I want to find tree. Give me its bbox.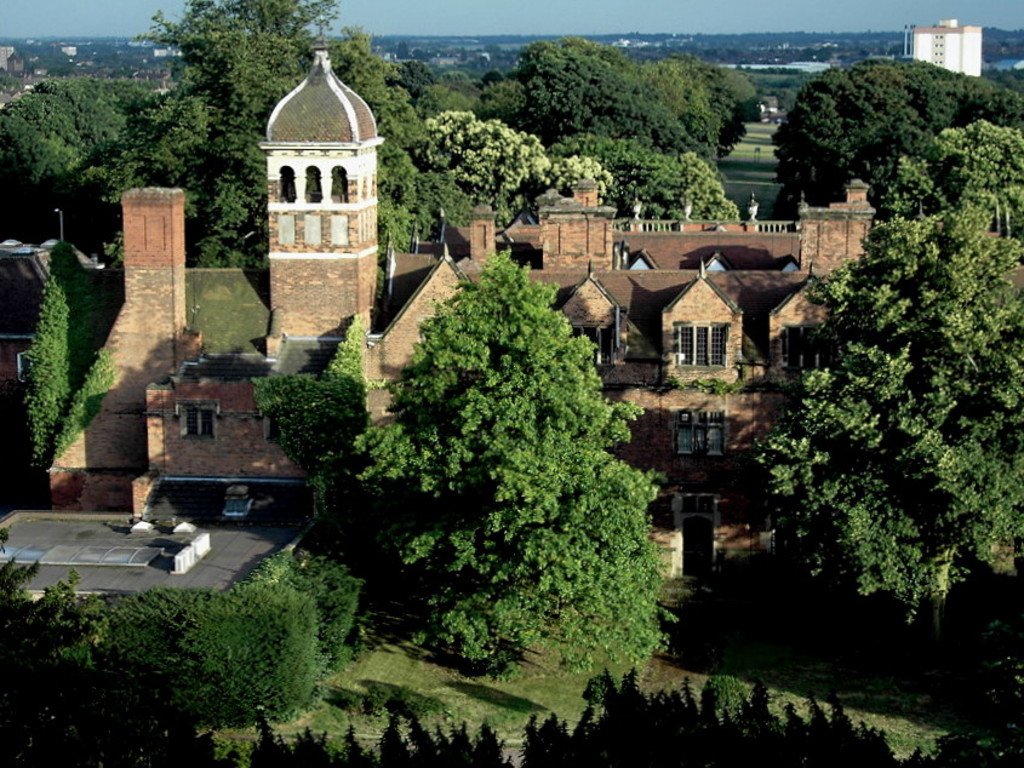
19:268:85:470.
